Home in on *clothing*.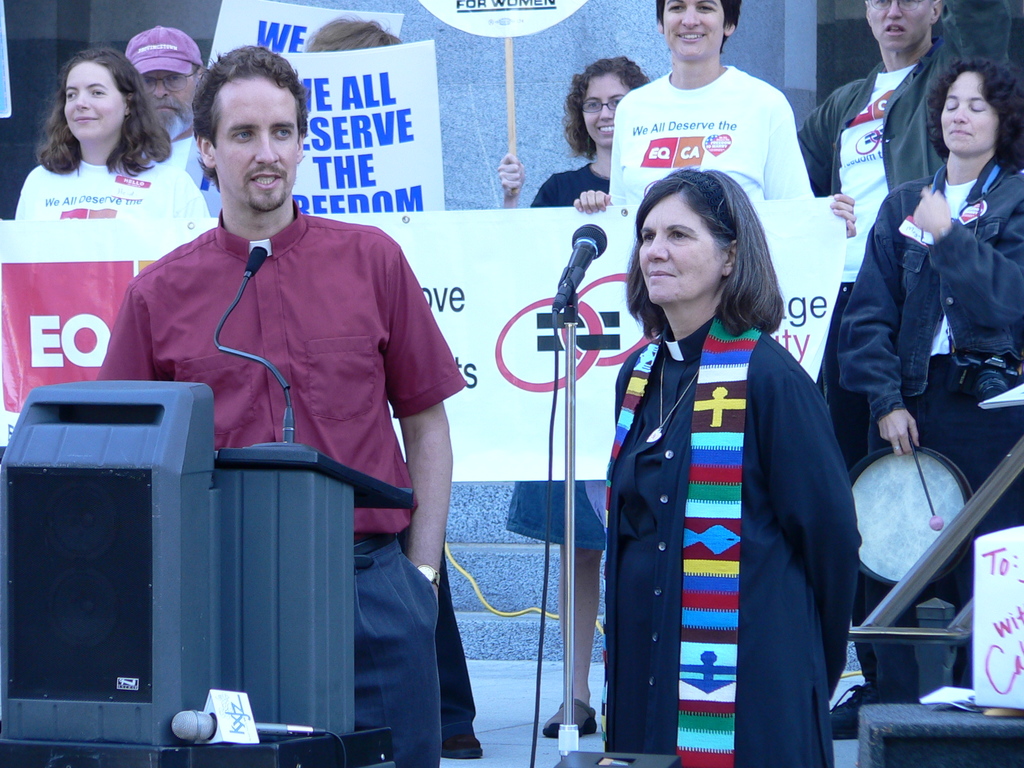
Homed in at detection(535, 146, 608, 209).
